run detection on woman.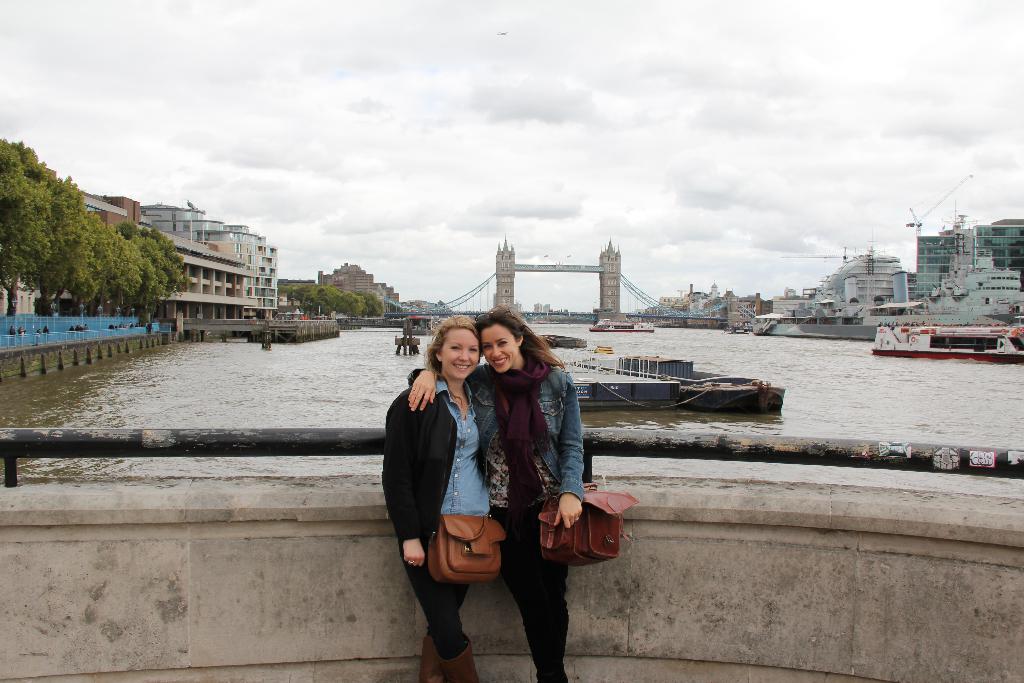
Result: [406, 305, 600, 682].
